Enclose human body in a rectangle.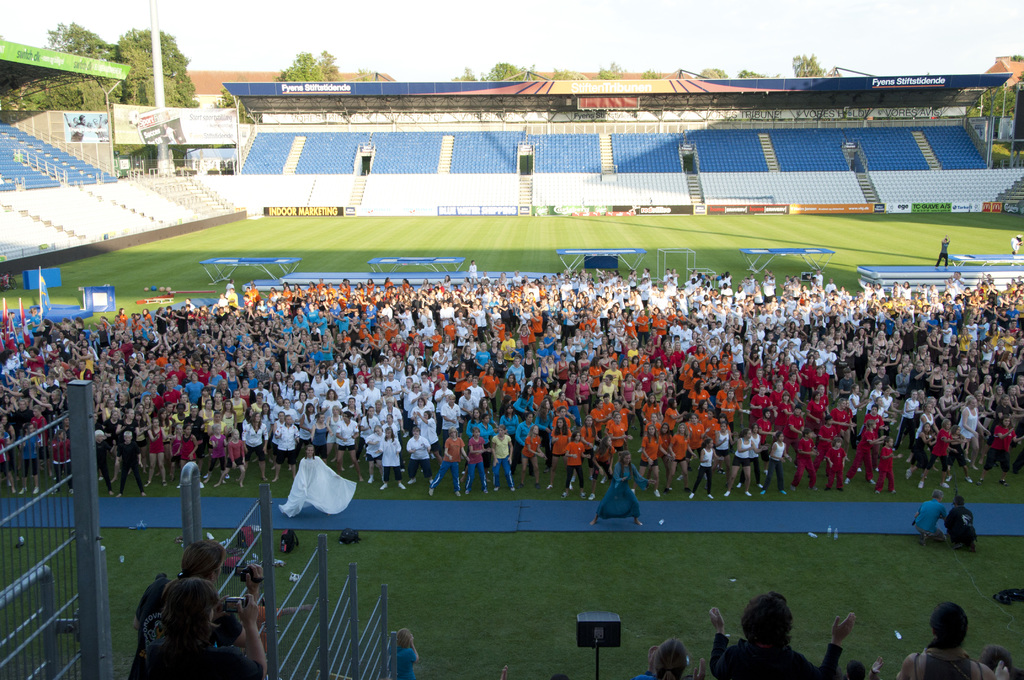
bbox=(984, 373, 1006, 390).
